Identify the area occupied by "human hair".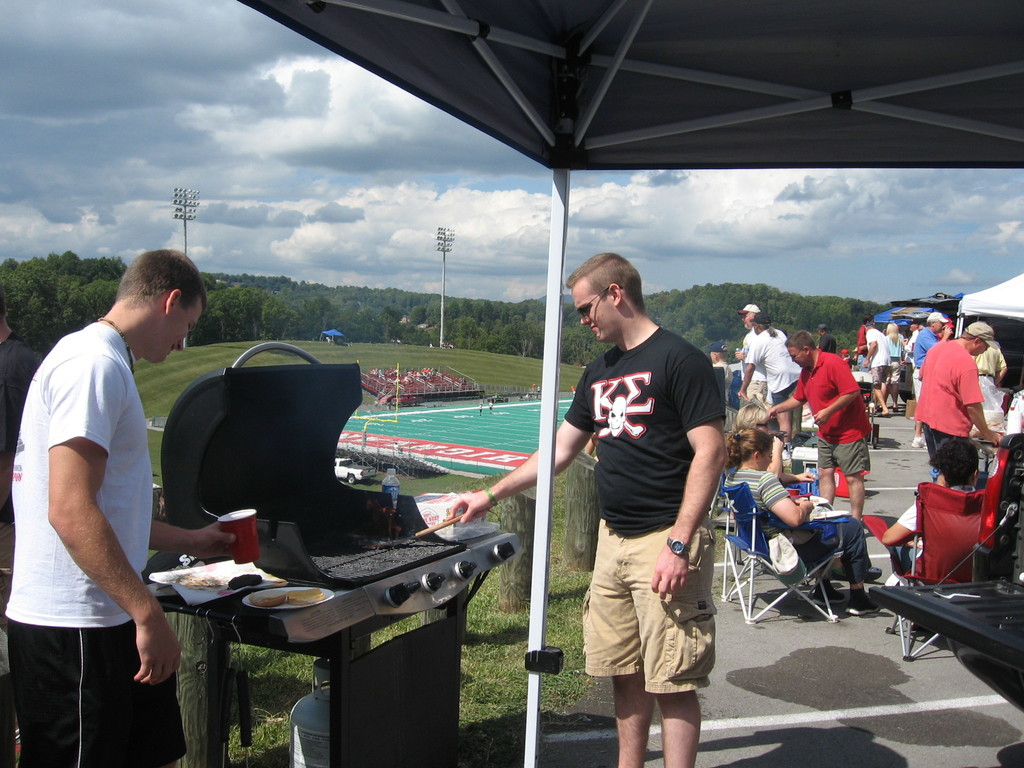
Area: bbox=(732, 402, 765, 430).
